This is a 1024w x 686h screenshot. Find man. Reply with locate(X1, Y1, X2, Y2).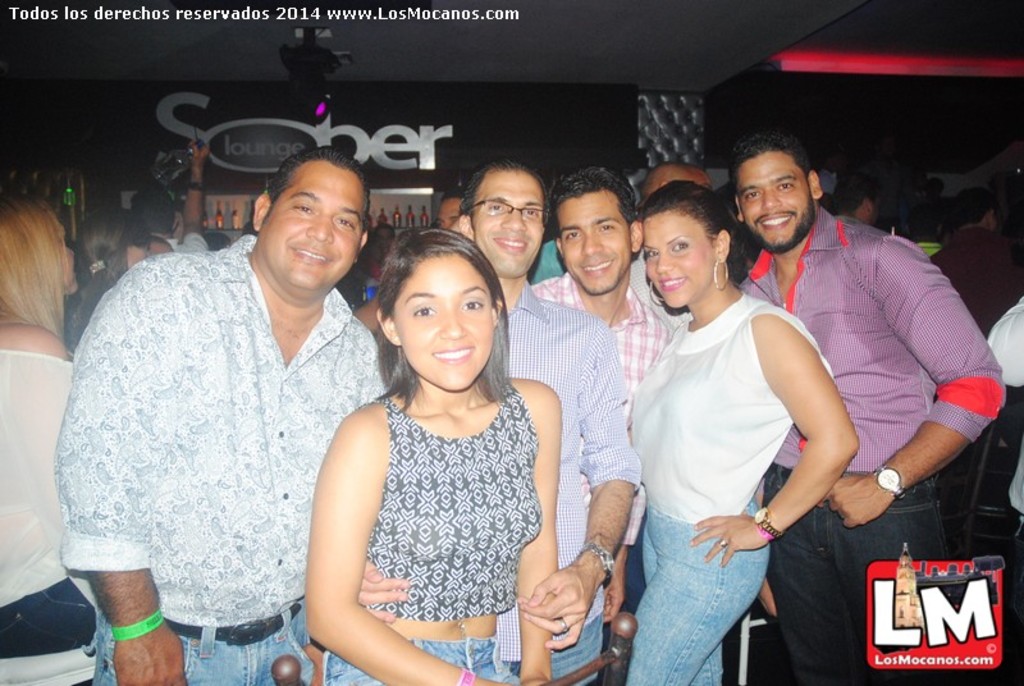
locate(986, 299, 1023, 685).
